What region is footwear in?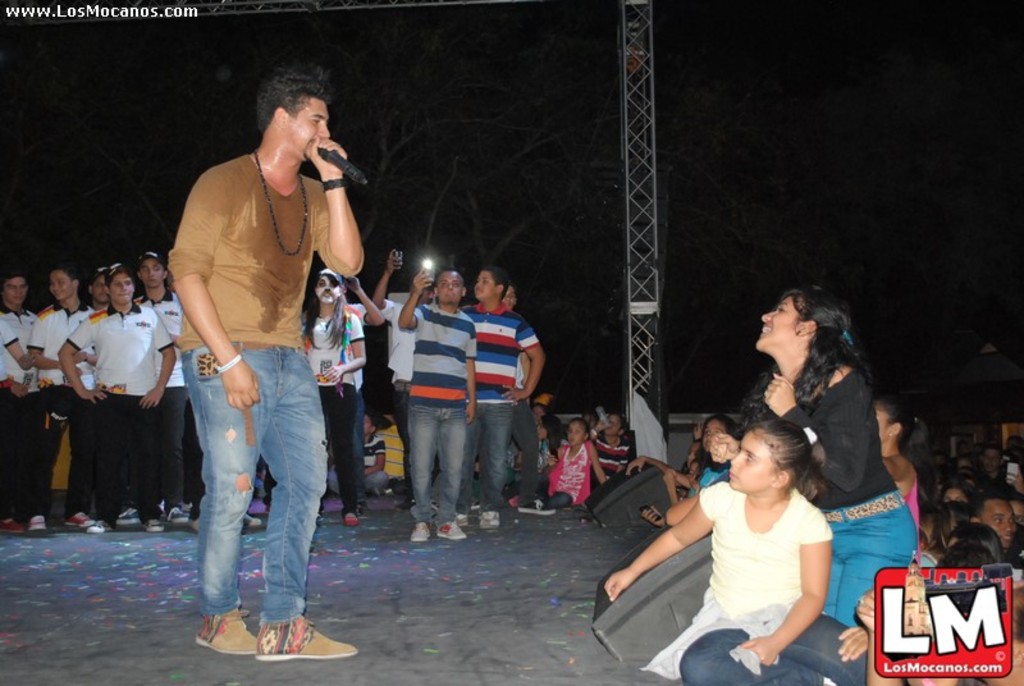
box(436, 521, 466, 539).
